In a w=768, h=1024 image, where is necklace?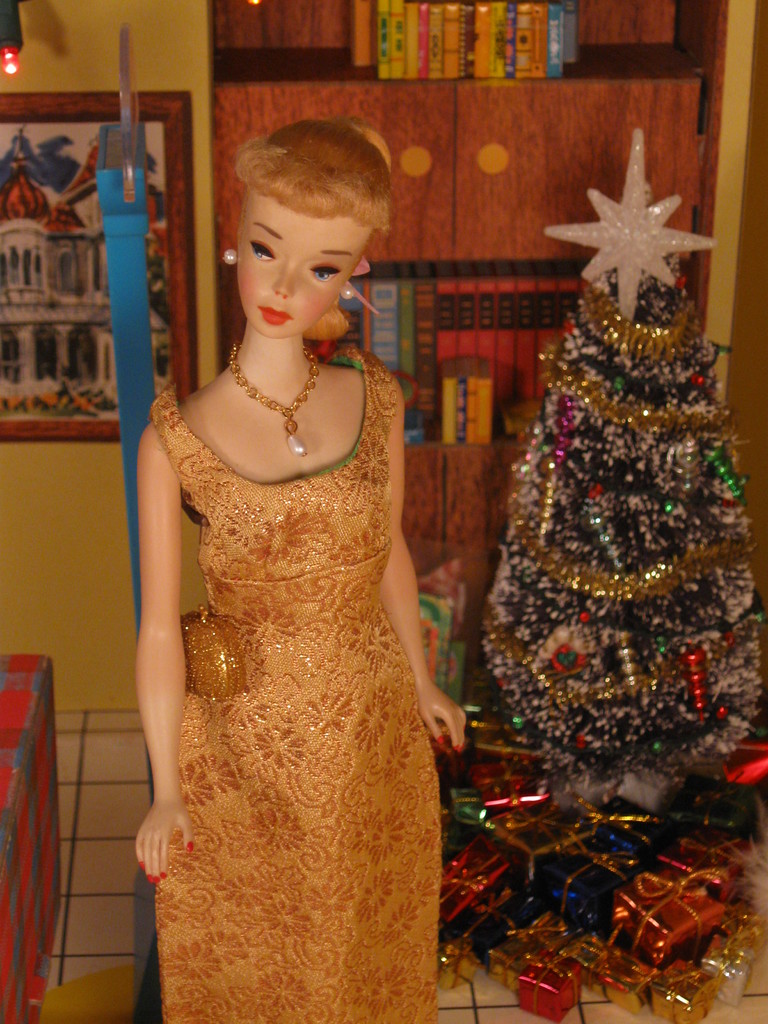
232 335 322 454.
